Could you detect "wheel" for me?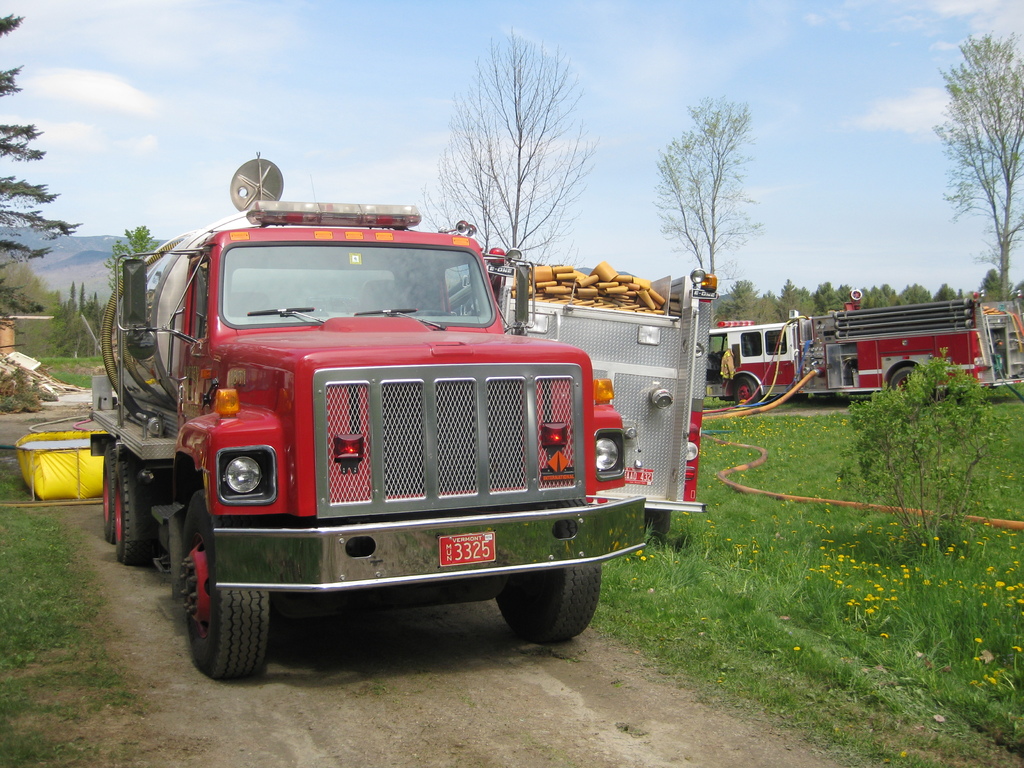
Detection result: 888/365/924/389.
